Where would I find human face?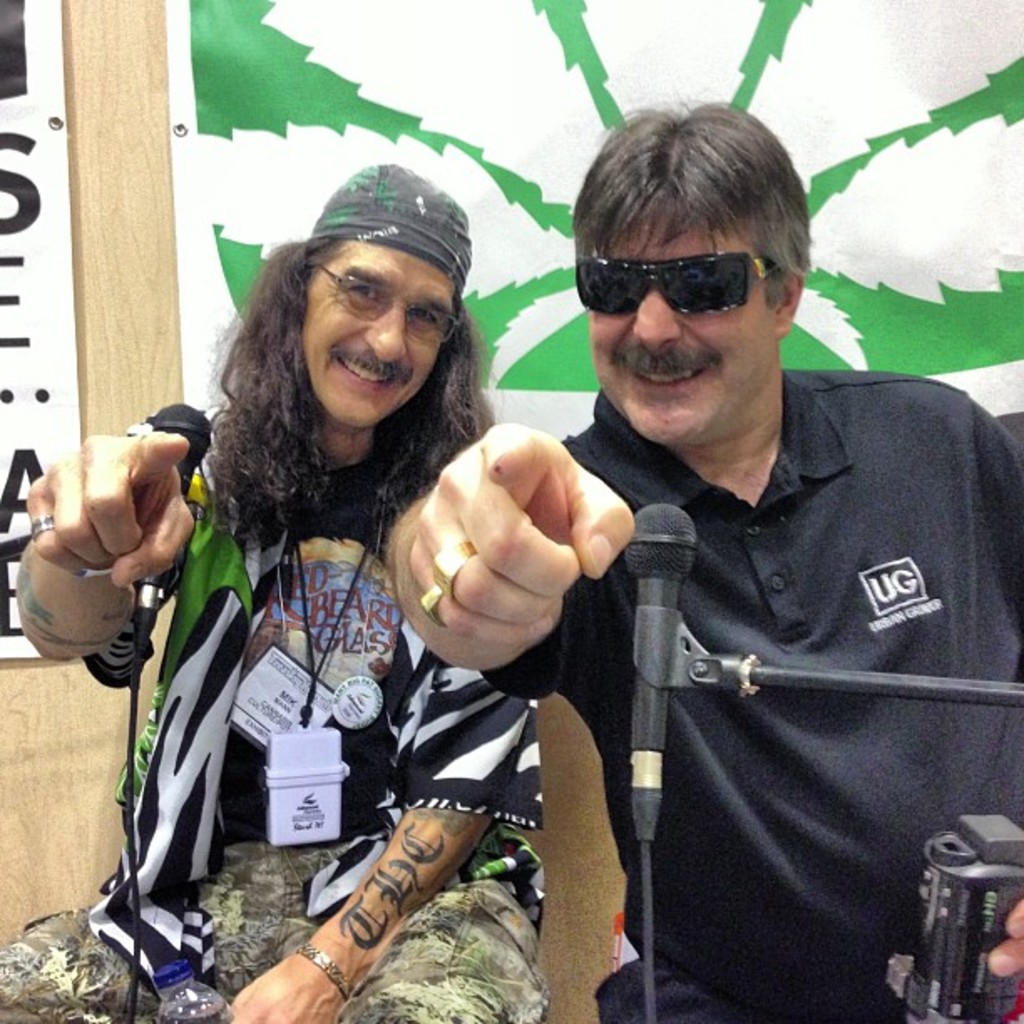
At {"x1": 305, "y1": 243, "x2": 457, "y2": 430}.
